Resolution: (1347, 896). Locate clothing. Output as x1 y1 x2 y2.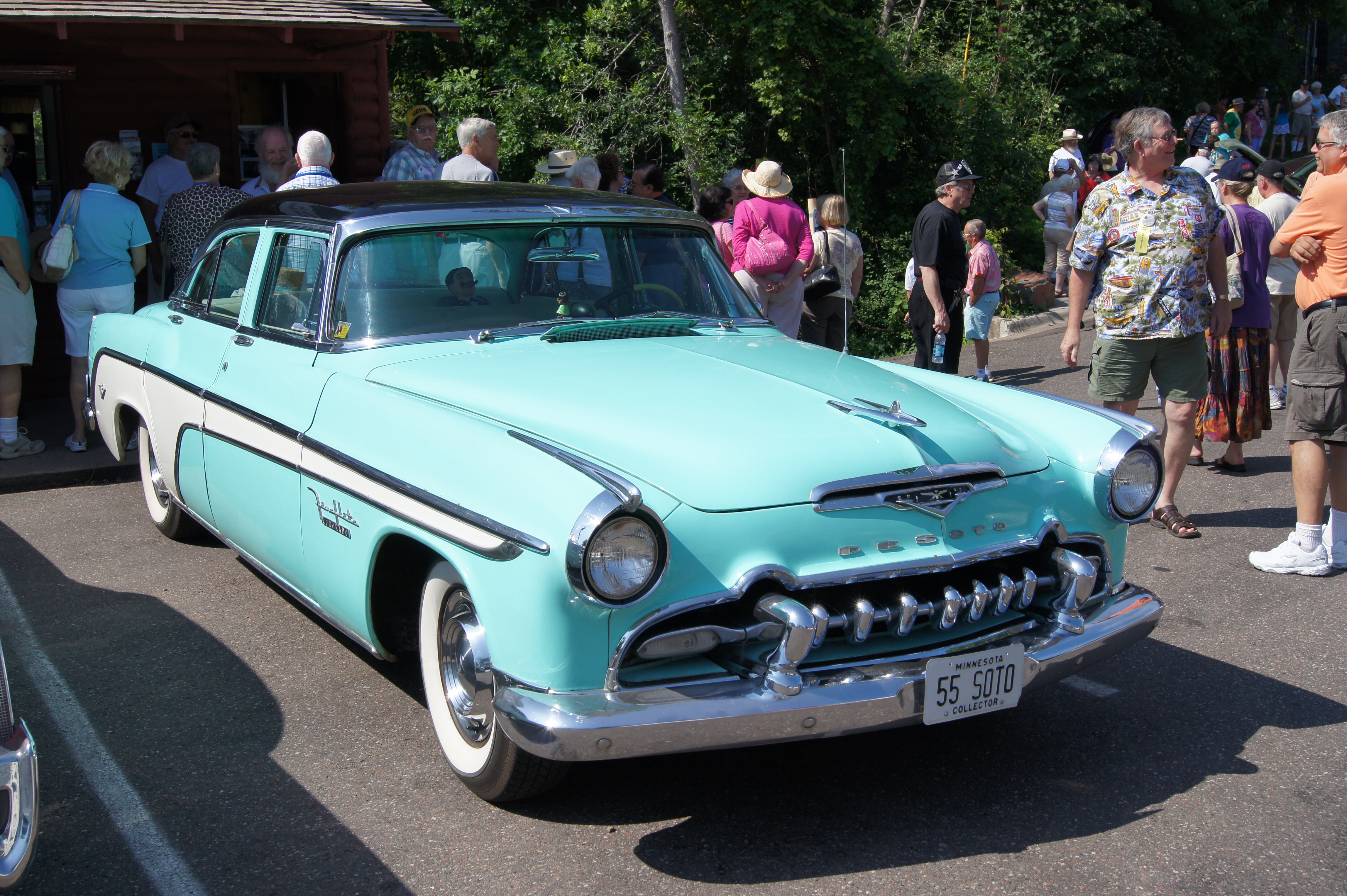
353 52 358 58.
